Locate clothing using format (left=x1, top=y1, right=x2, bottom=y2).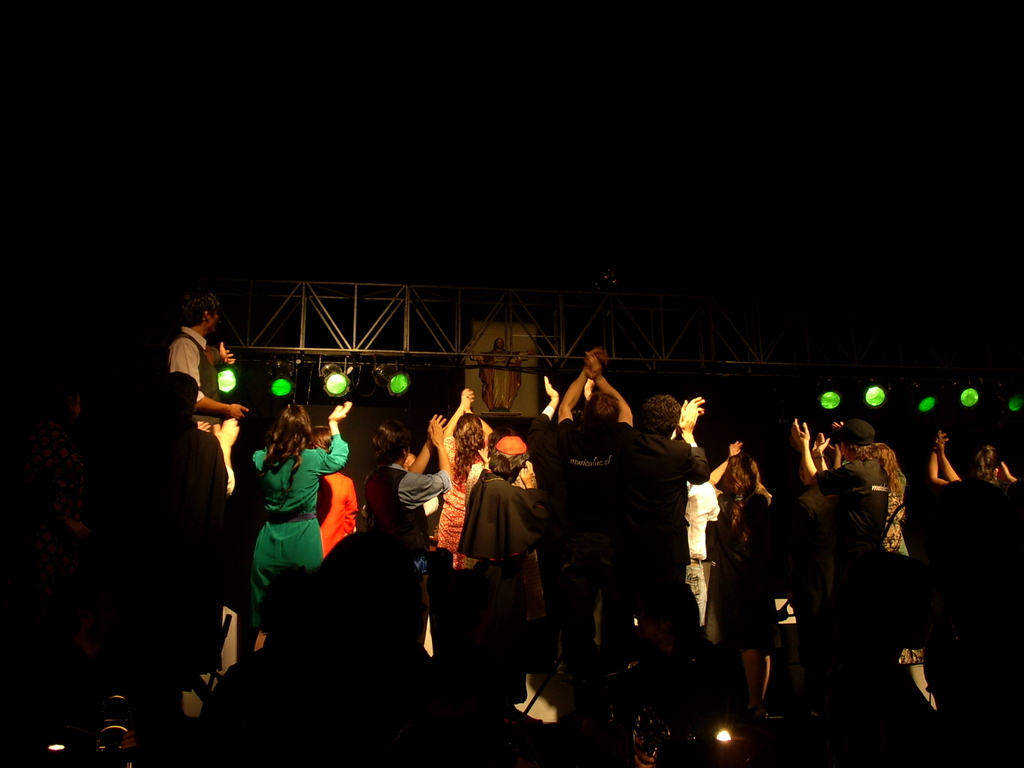
(left=5, top=412, right=1017, bottom=766).
